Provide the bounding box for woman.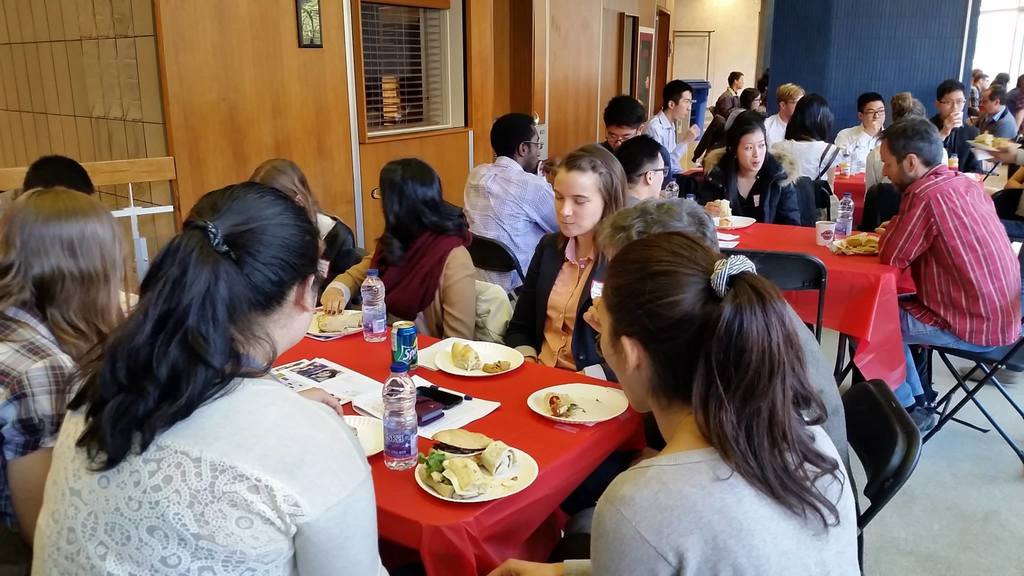
[762,92,842,193].
